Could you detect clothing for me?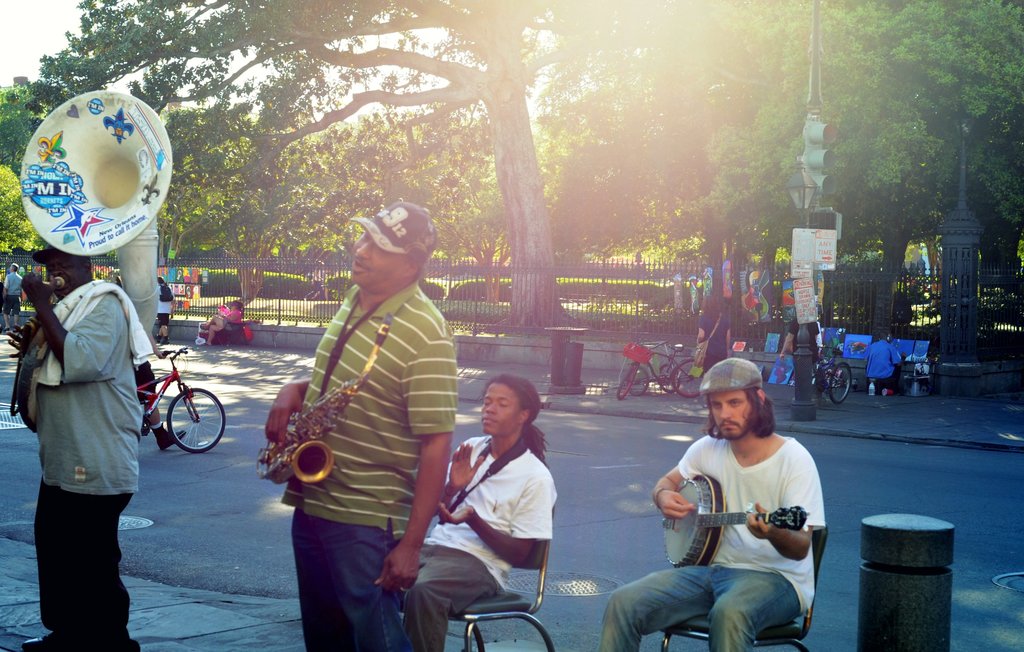
Detection result: select_region(403, 425, 557, 651).
